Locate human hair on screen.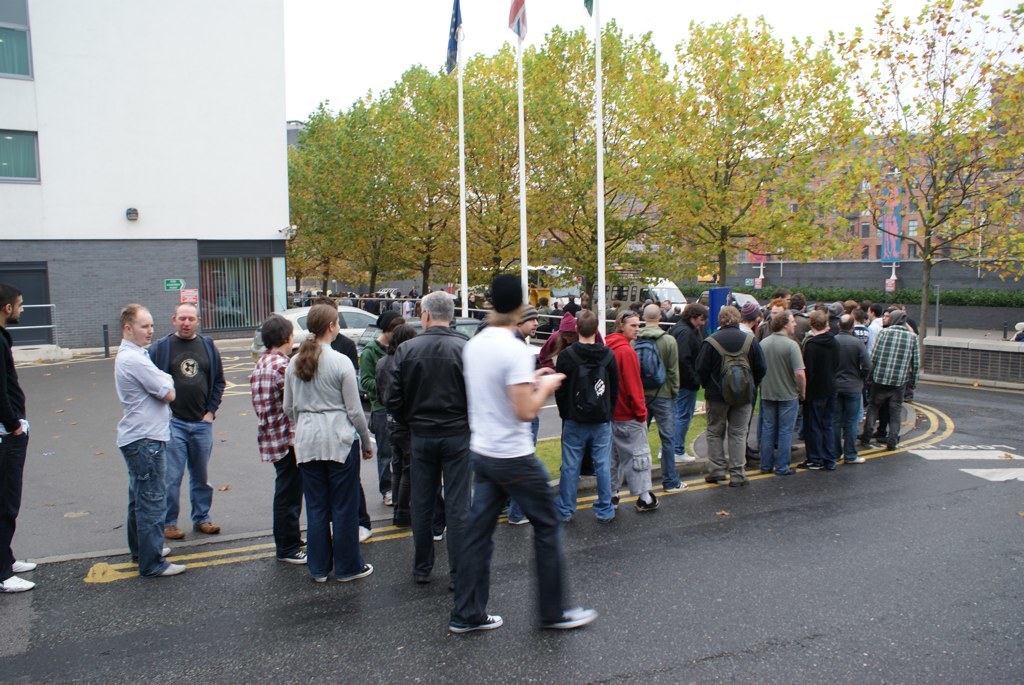
On screen at box=[257, 315, 292, 351].
